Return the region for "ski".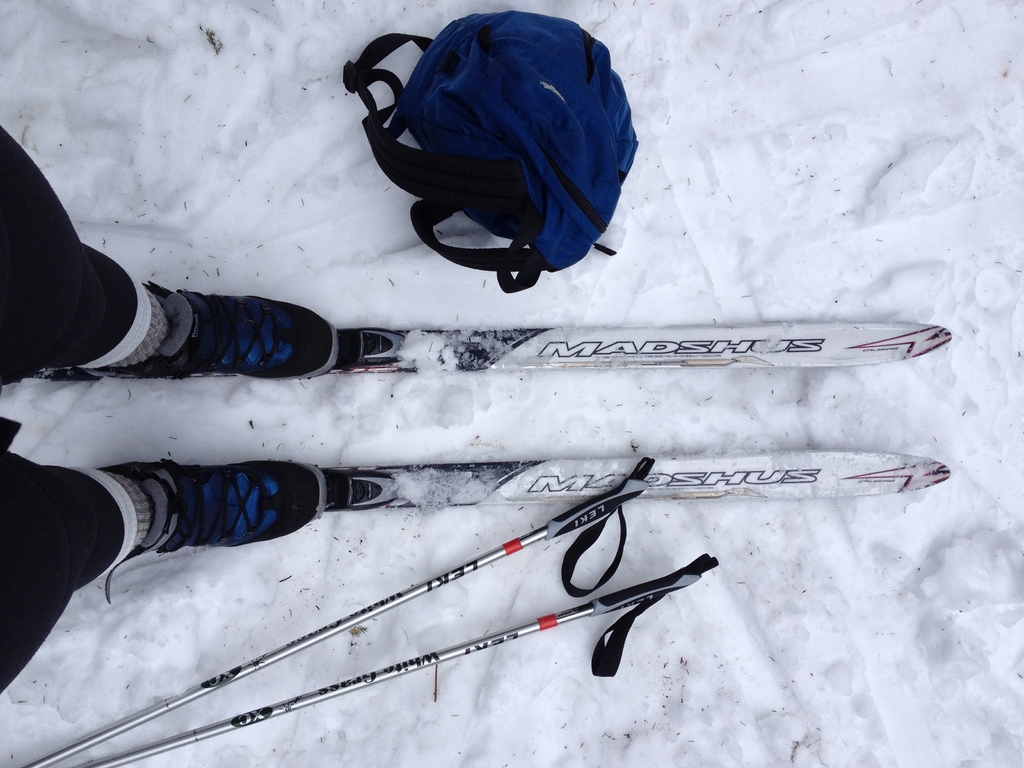
{"left": 0, "top": 450, "right": 949, "bottom": 516}.
